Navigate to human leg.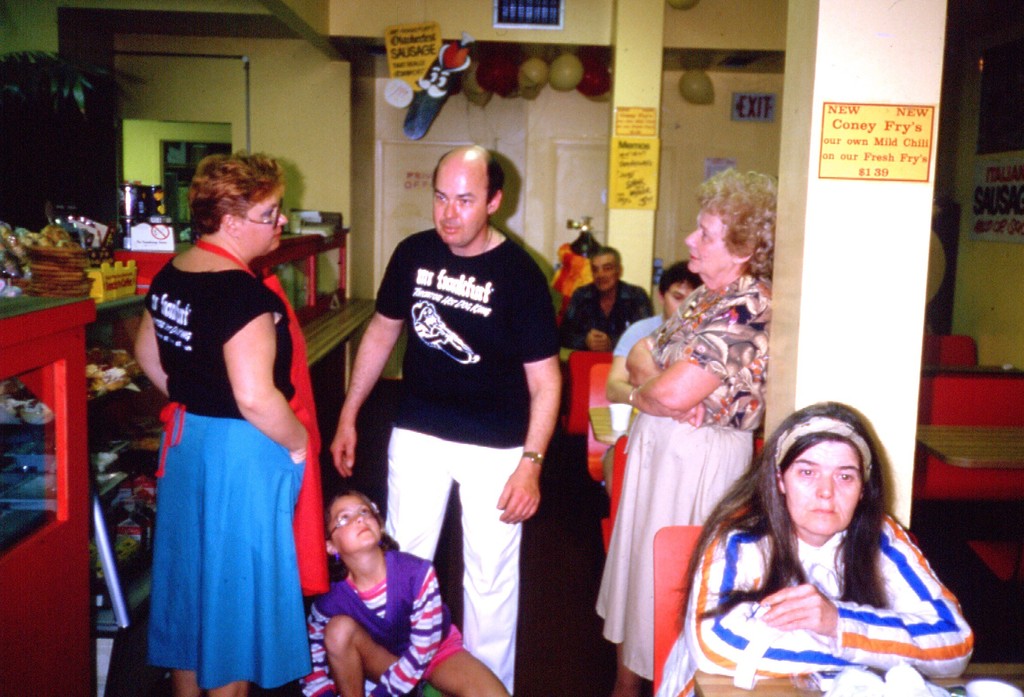
Navigation target: [323,615,390,694].
